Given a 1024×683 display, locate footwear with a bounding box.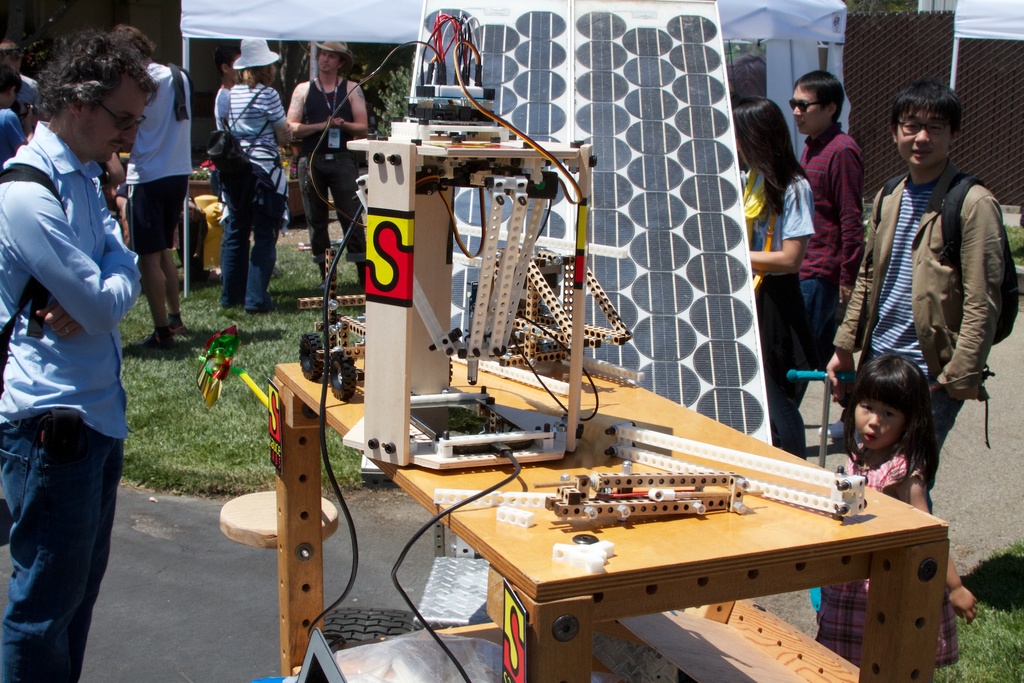
Located: crop(131, 329, 176, 353).
